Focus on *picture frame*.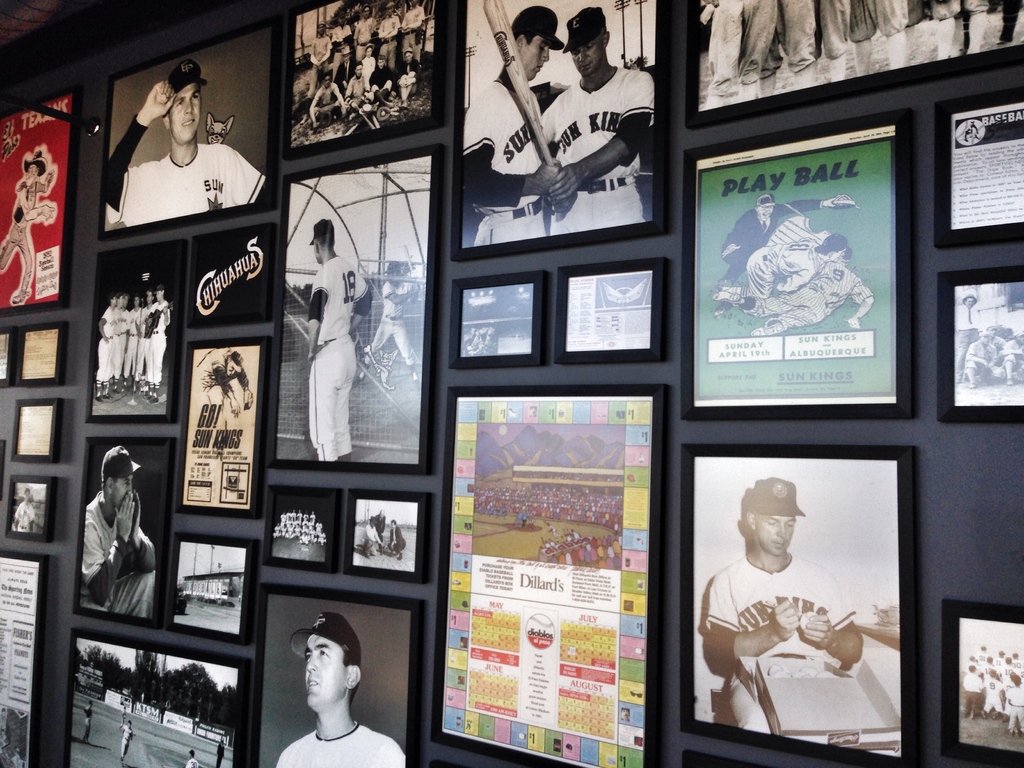
Focused at x1=0 y1=557 x2=38 y2=767.
